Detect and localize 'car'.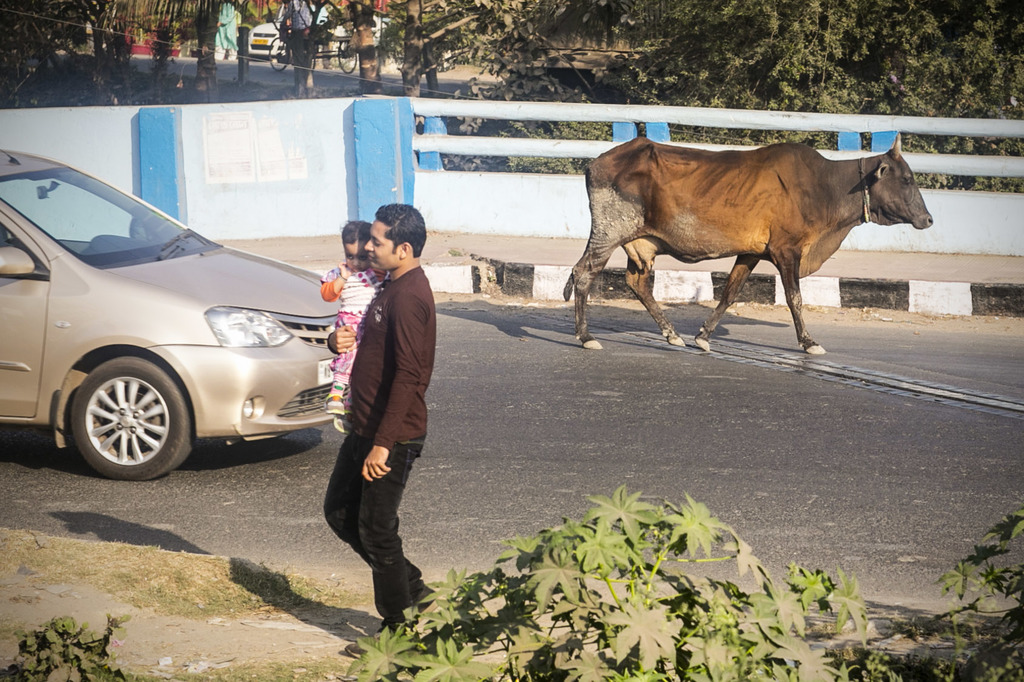
Localized at 0/145/333/478.
